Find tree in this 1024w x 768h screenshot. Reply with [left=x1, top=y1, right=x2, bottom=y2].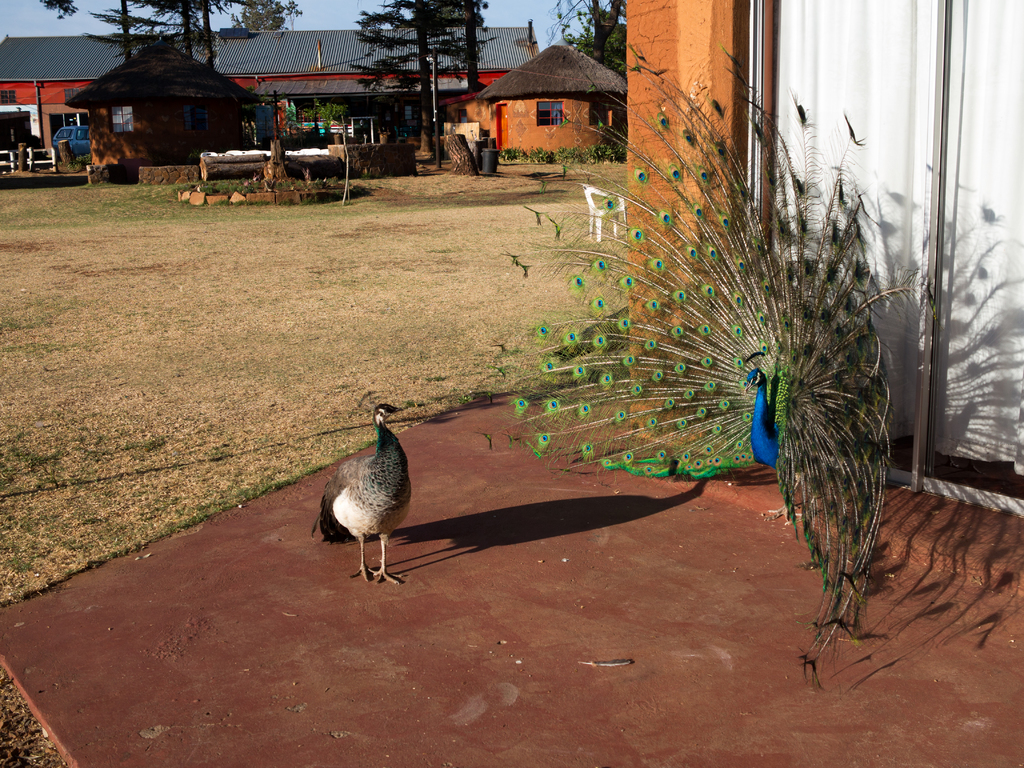
[left=150, top=0, right=208, bottom=58].
